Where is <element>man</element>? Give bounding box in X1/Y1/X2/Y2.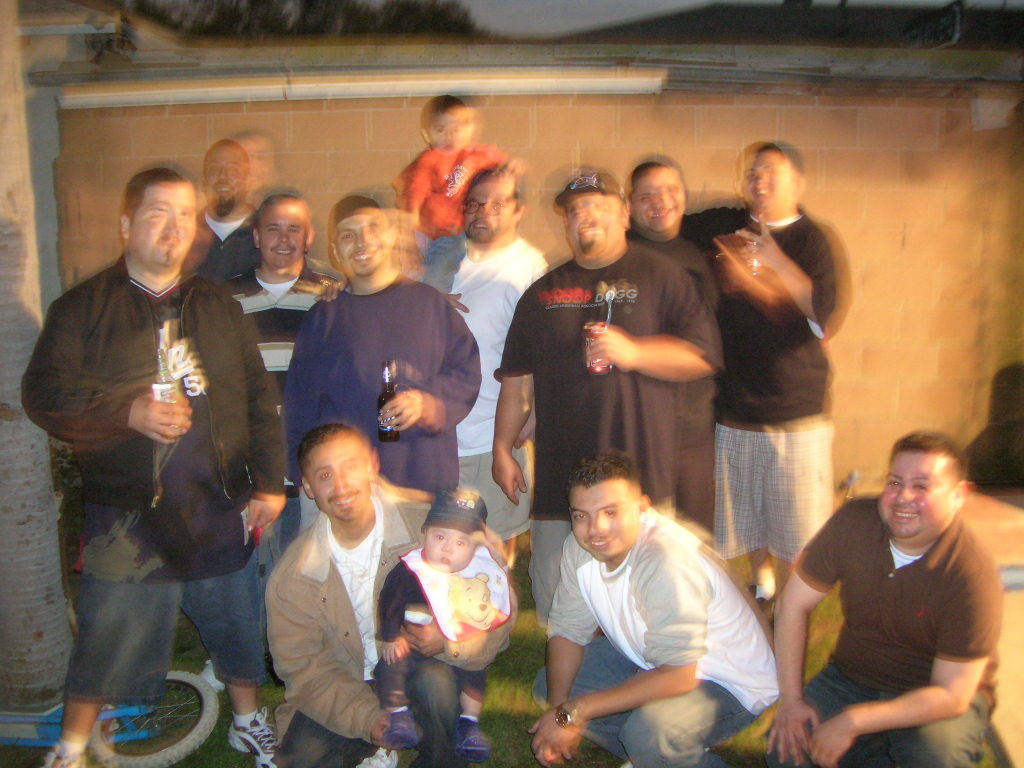
257/424/518/767.
